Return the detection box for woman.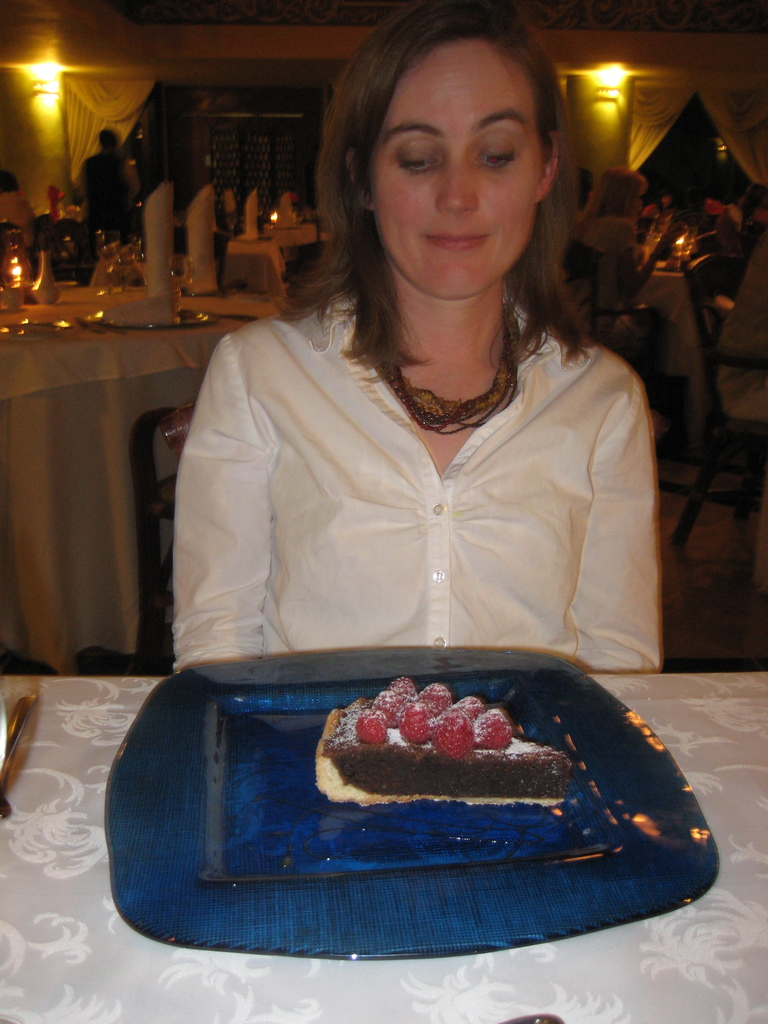
BBox(154, 36, 694, 689).
